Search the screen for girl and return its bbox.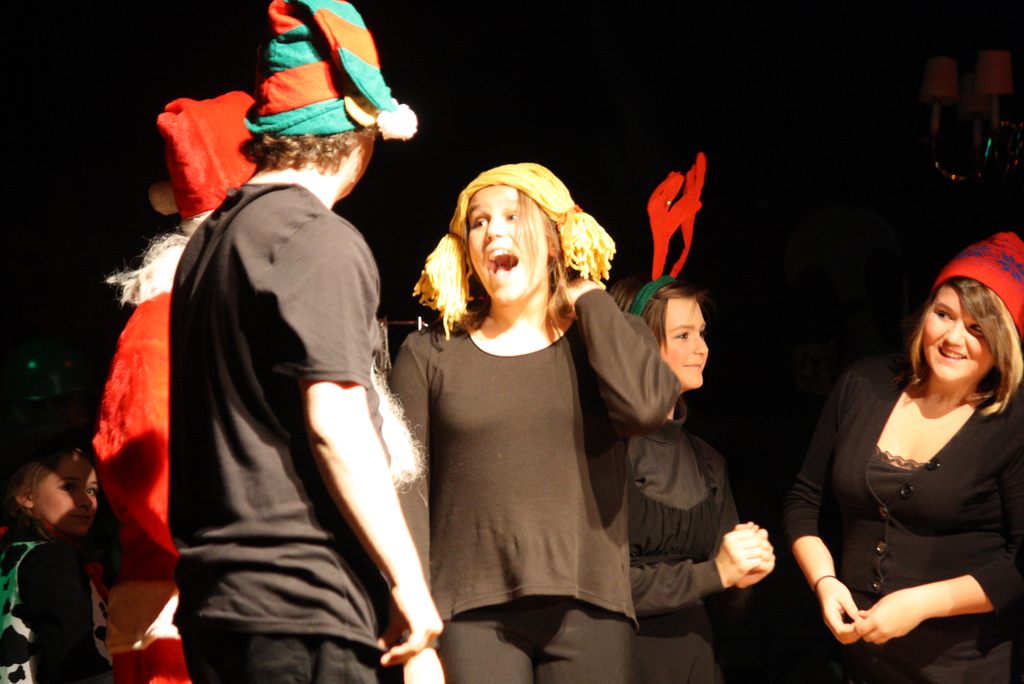
Found: box(0, 444, 111, 683).
